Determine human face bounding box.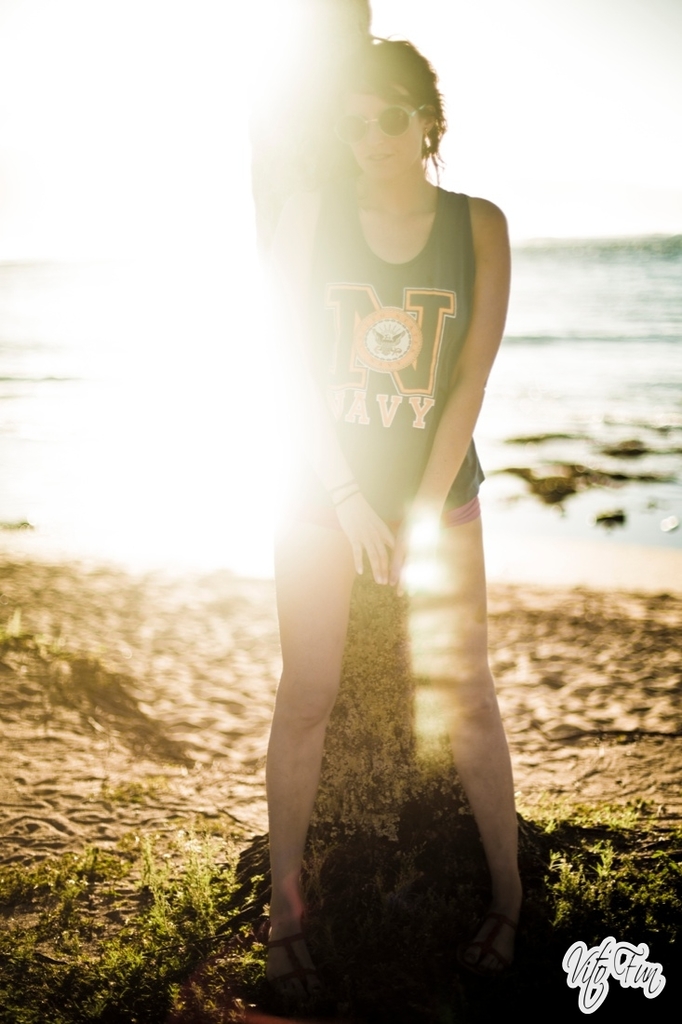
Determined: 334 82 435 174.
